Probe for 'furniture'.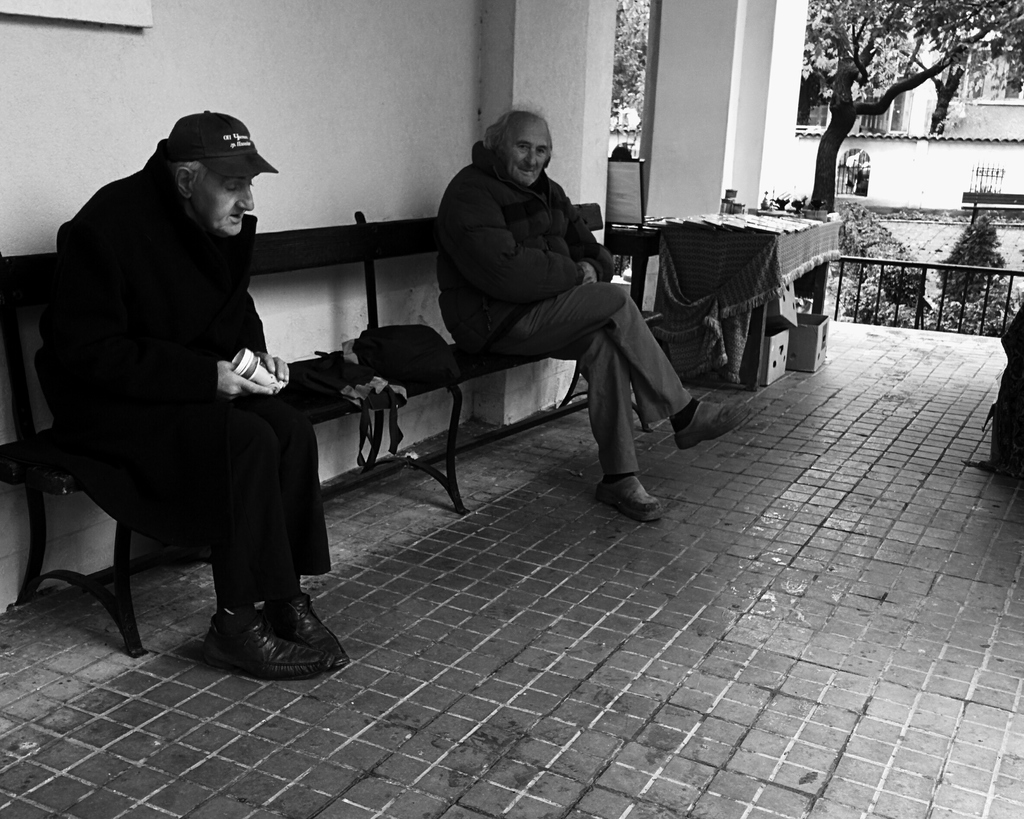
Probe result: (606, 145, 647, 296).
